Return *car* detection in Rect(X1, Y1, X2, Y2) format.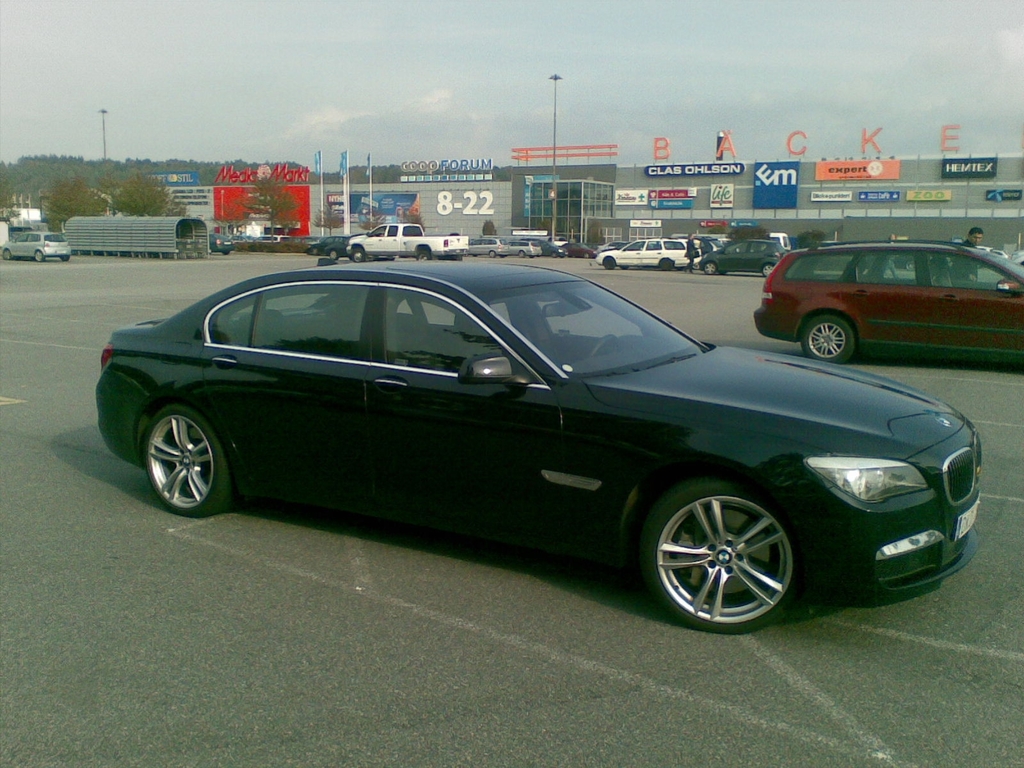
Rect(744, 232, 1023, 360).
